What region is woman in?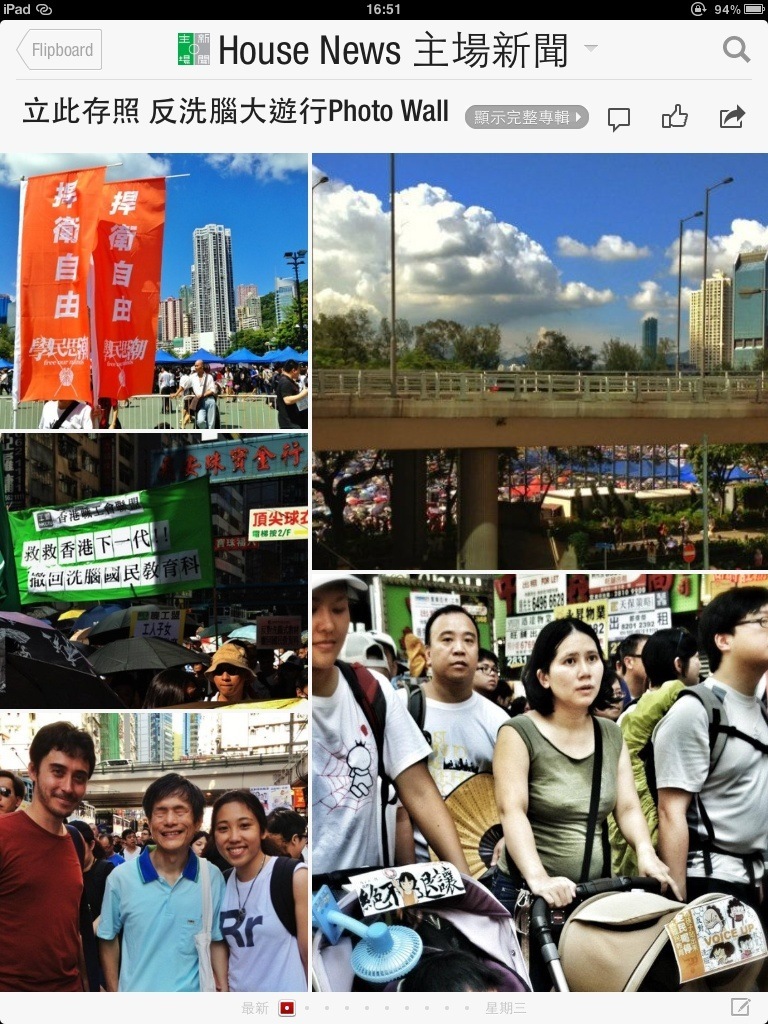
Rect(205, 789, 310, 993).
